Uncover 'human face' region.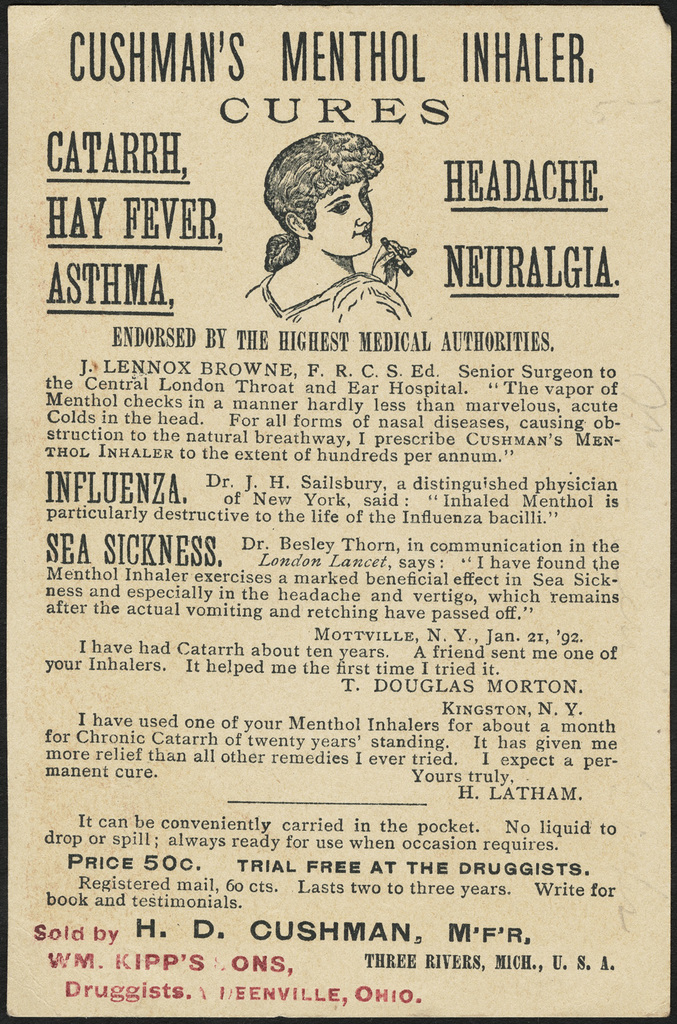
Uncovered: bbox=(314, 177, 370, 256).
